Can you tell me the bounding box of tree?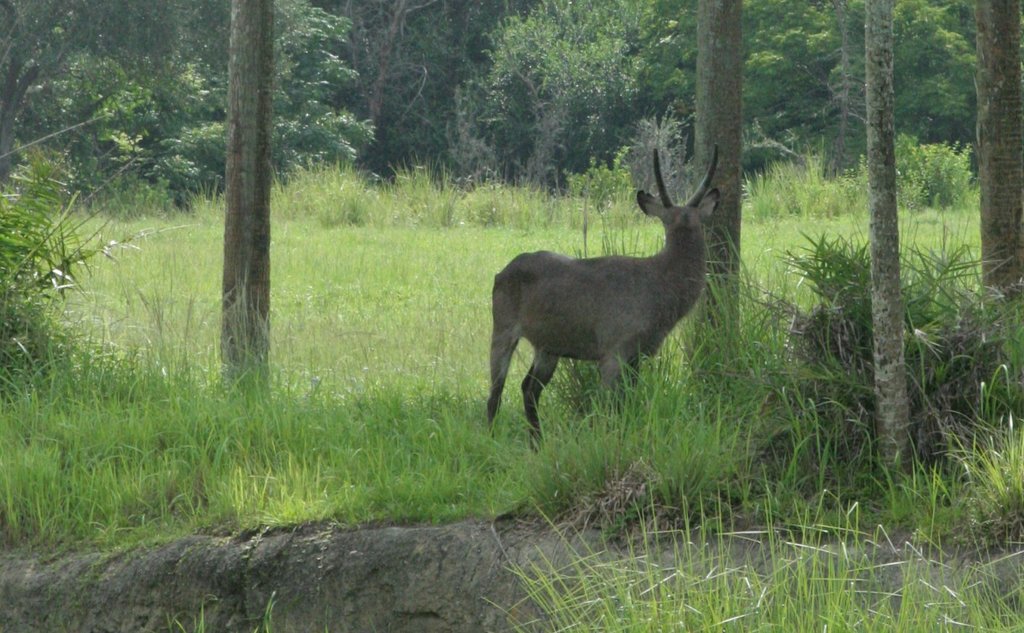
{"left": 219, "top": 0, "right": 268, "bottom": 391}.
